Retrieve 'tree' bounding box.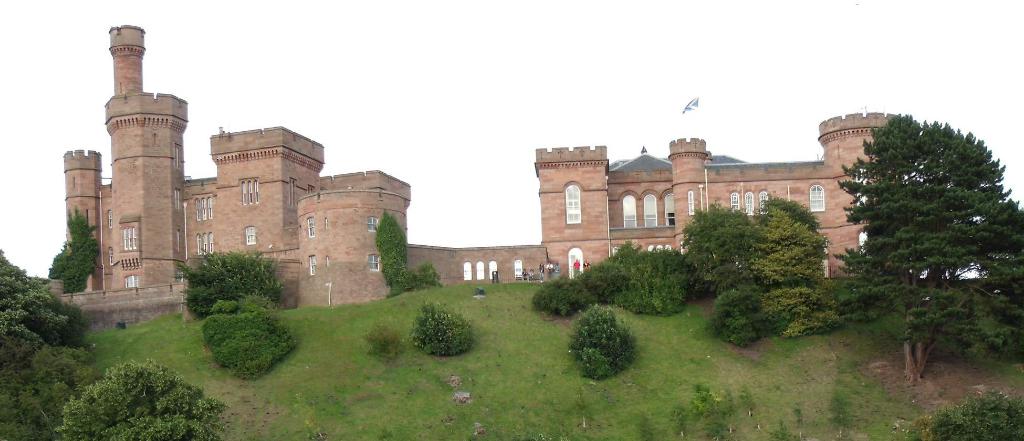
Bounding box: locate(828, 115, 1023, 376).
